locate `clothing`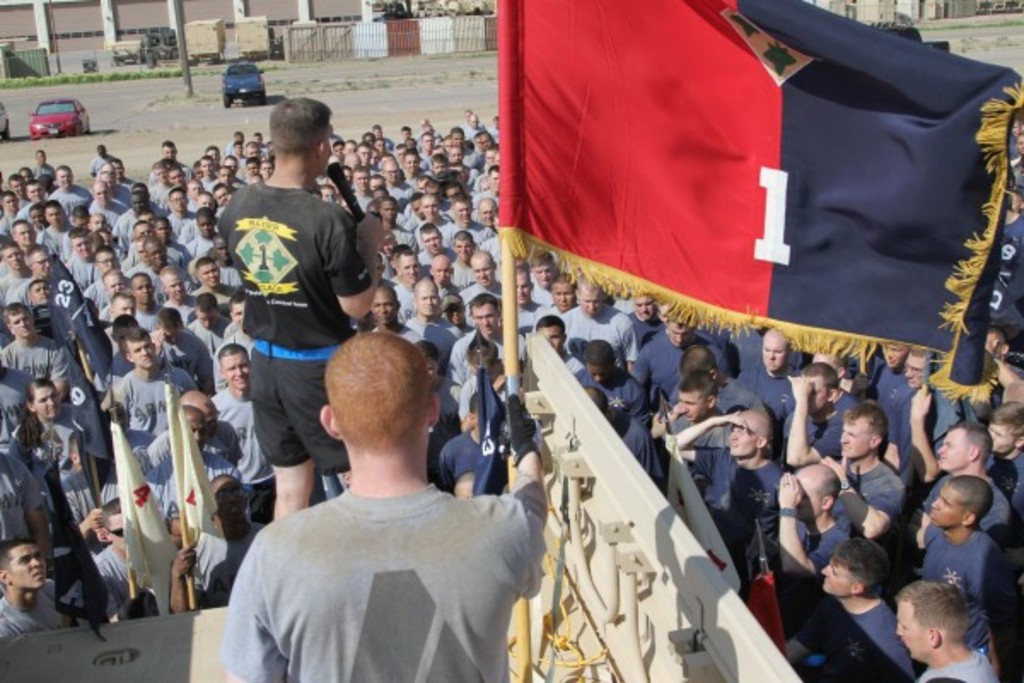
detection(461, 126, 485, 138)
